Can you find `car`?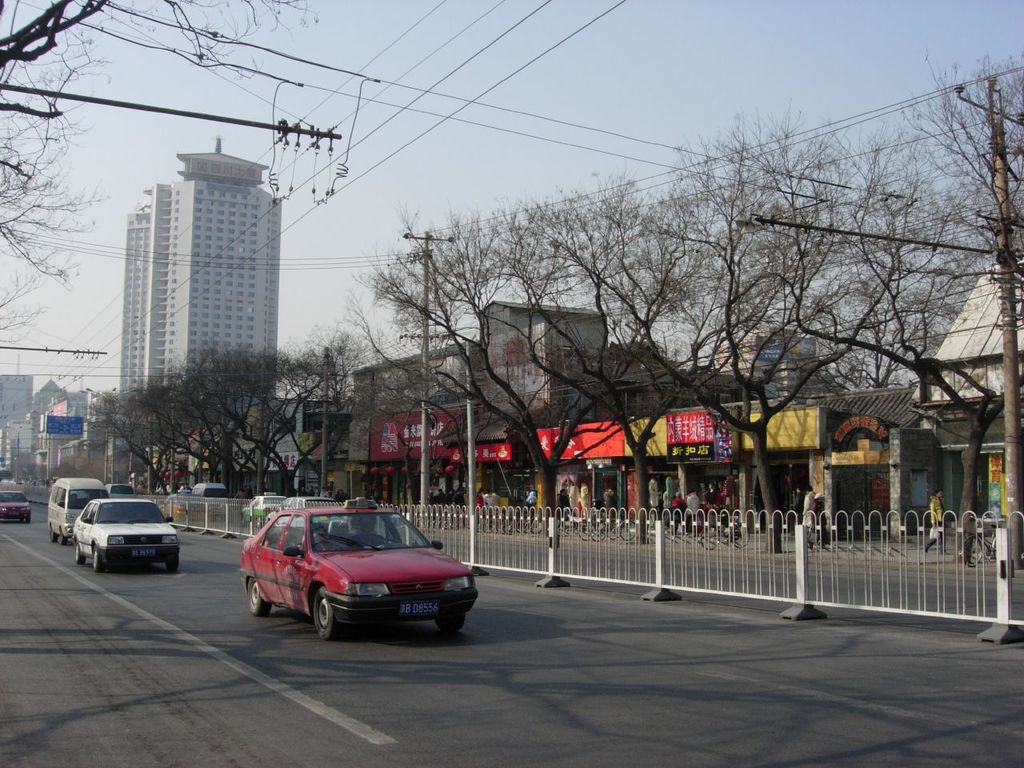
Yes, bounding box: box(0, 492, 34, 526).
